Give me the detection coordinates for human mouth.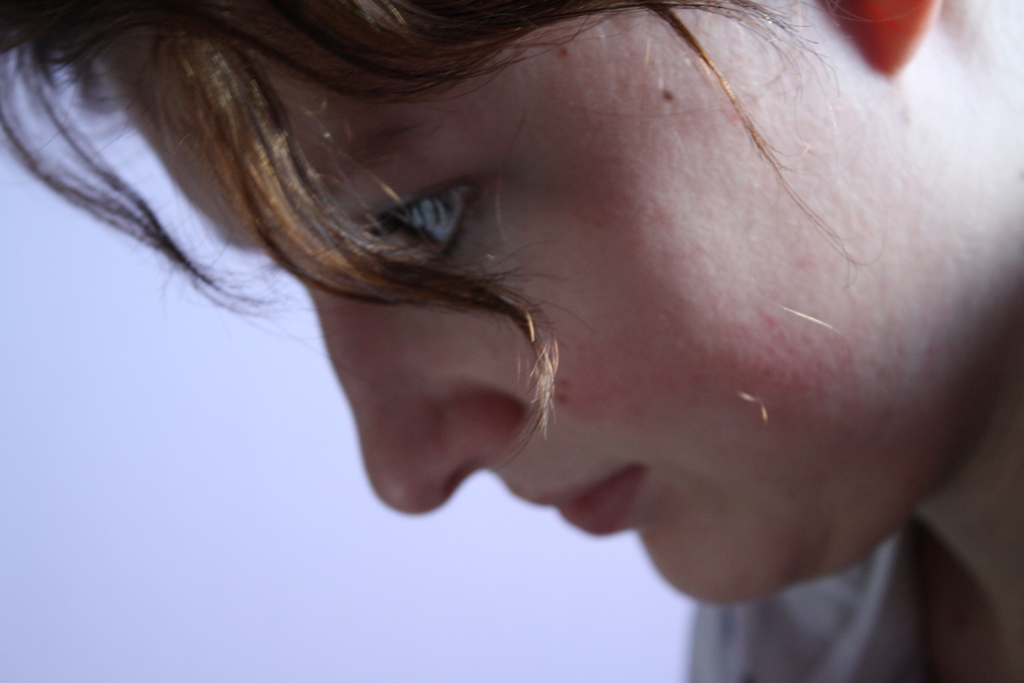
<bbox>508, 466, 644, 531</bbox>.
